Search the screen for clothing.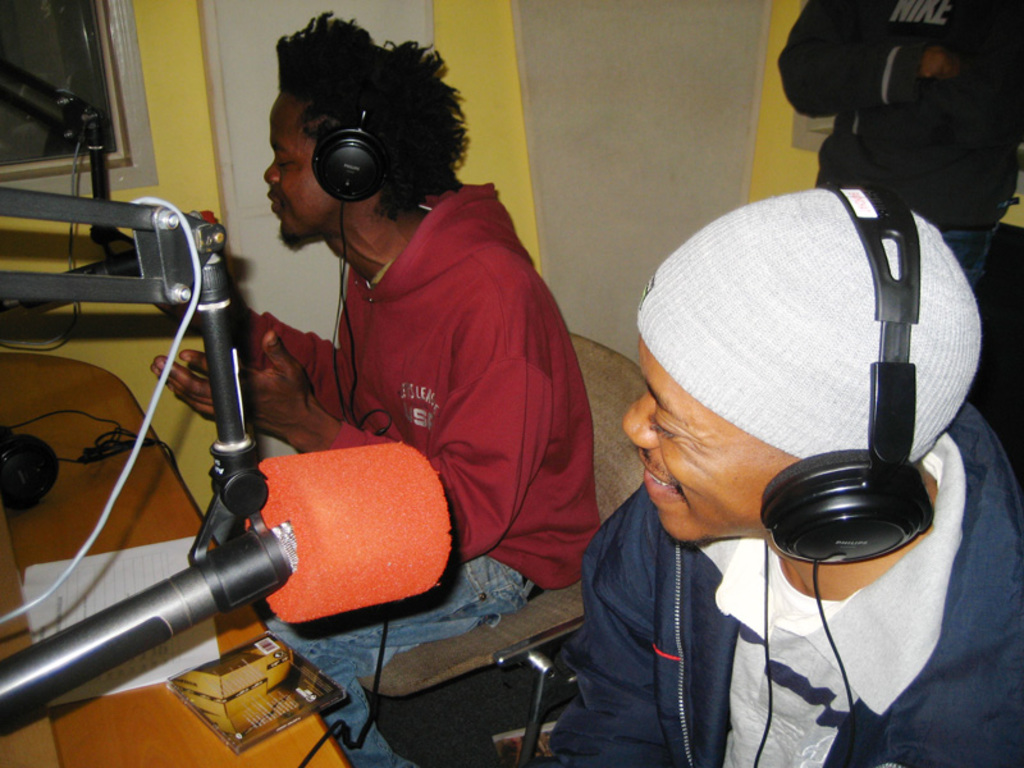
Found at <box>778,0,1023,283</box>.
